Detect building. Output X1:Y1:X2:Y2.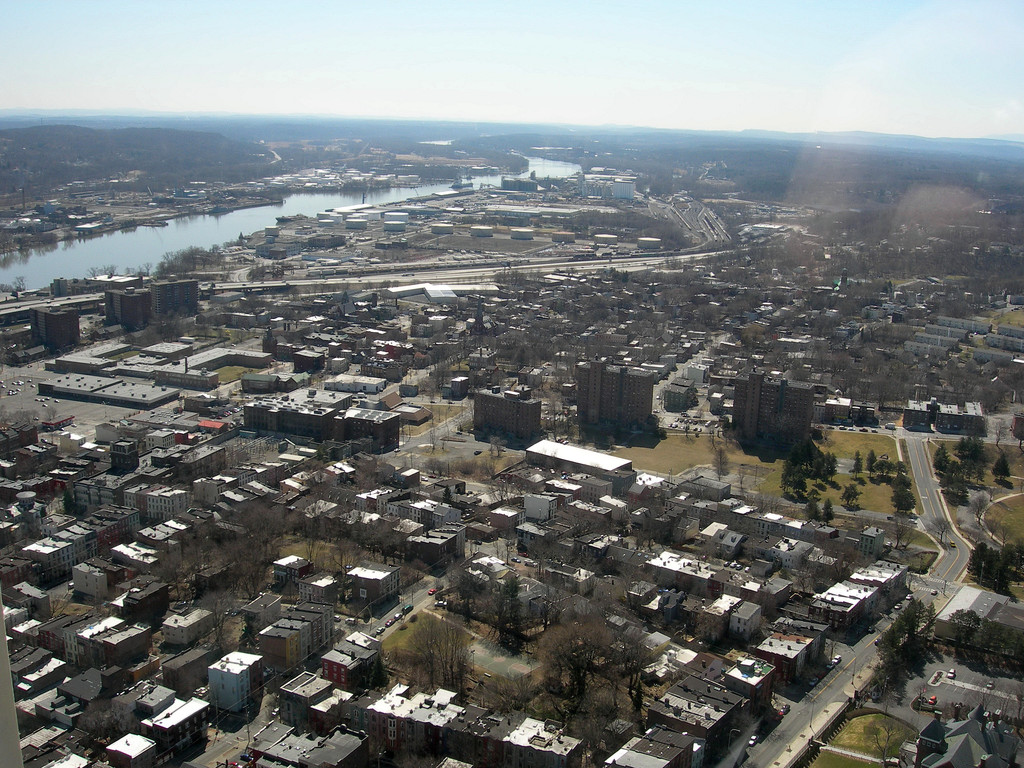
255:241:300:257.
